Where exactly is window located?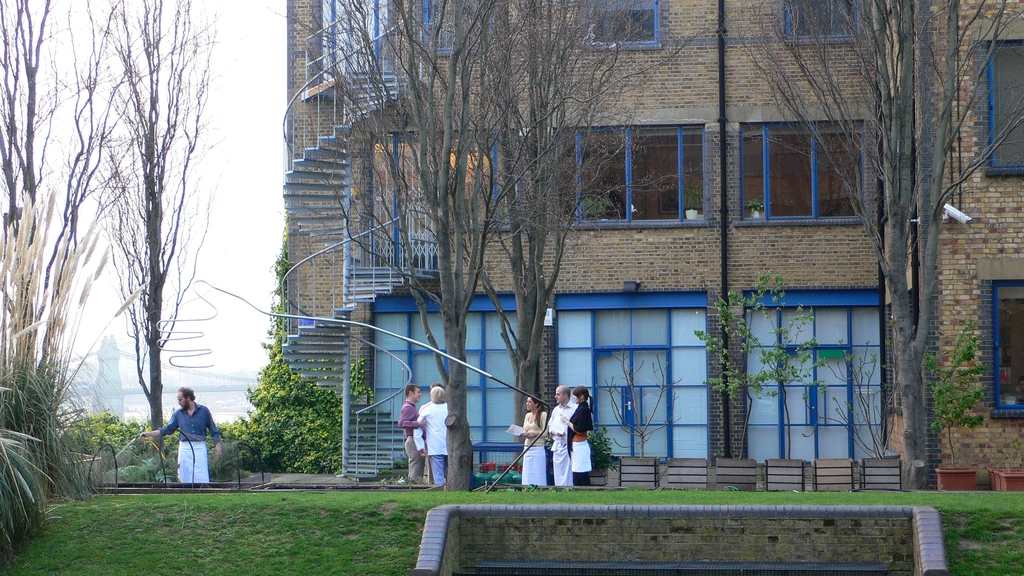
Its bounding box is l=426, t=0, r=493, b=47.
